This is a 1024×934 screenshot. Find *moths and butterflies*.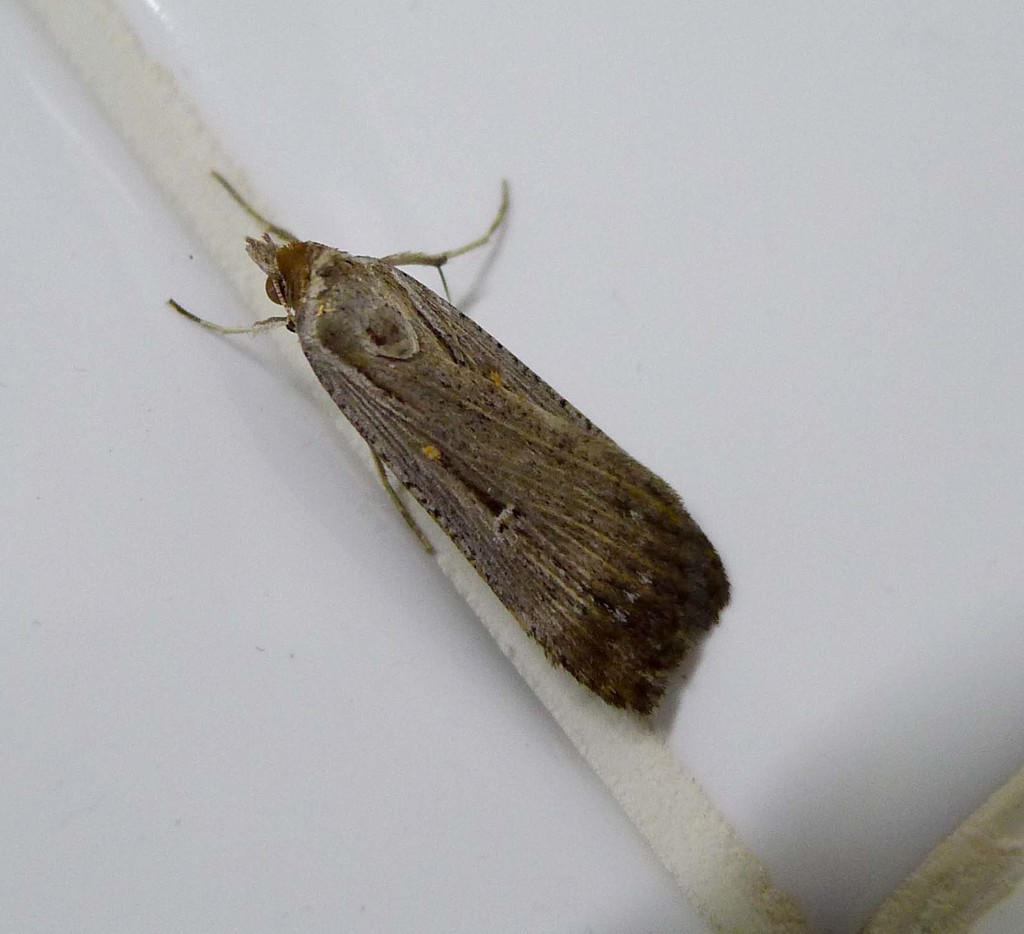
Bounding box: [left=159, top=168, right=735, bottom=741].
